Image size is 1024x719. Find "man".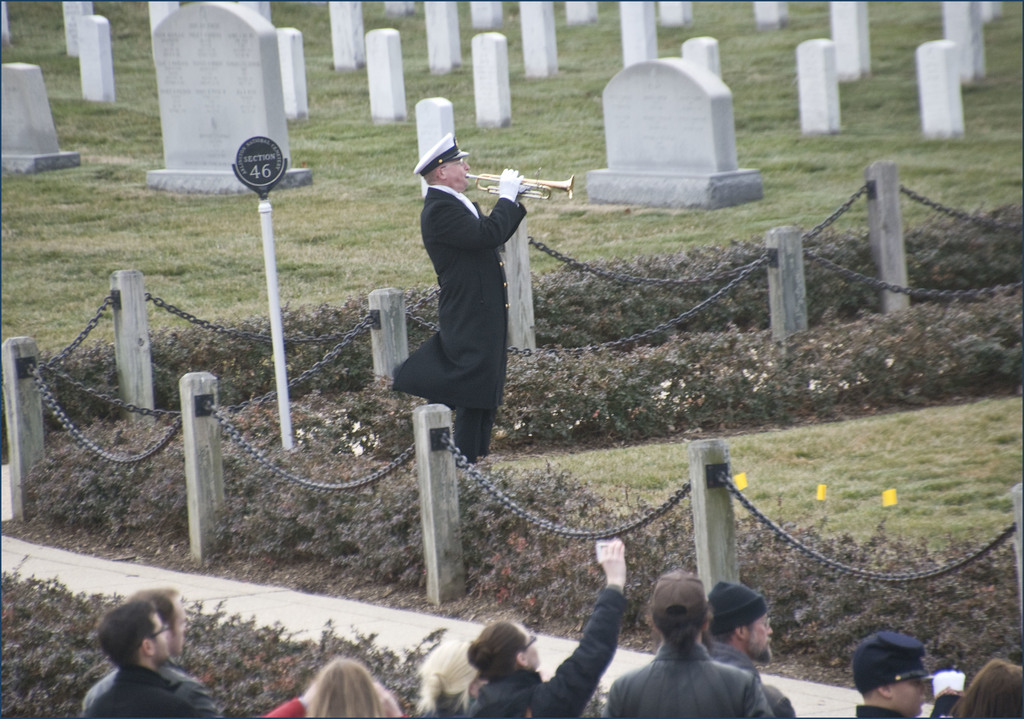
detection(79, 586, 220, 718).
